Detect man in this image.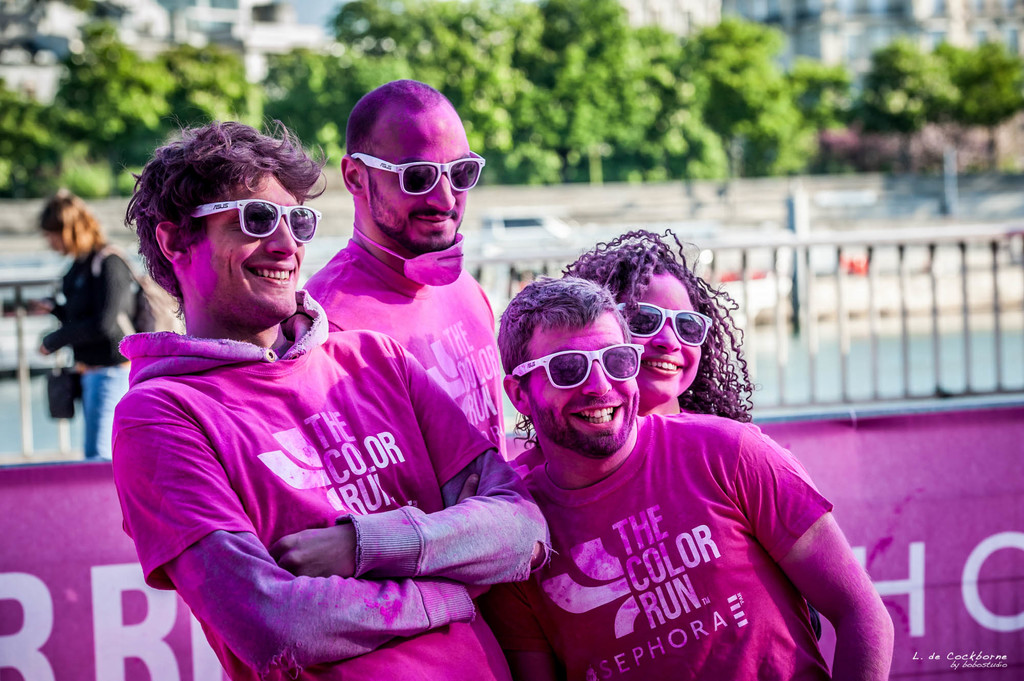
Detection: box(299, 79, 513, 460).
